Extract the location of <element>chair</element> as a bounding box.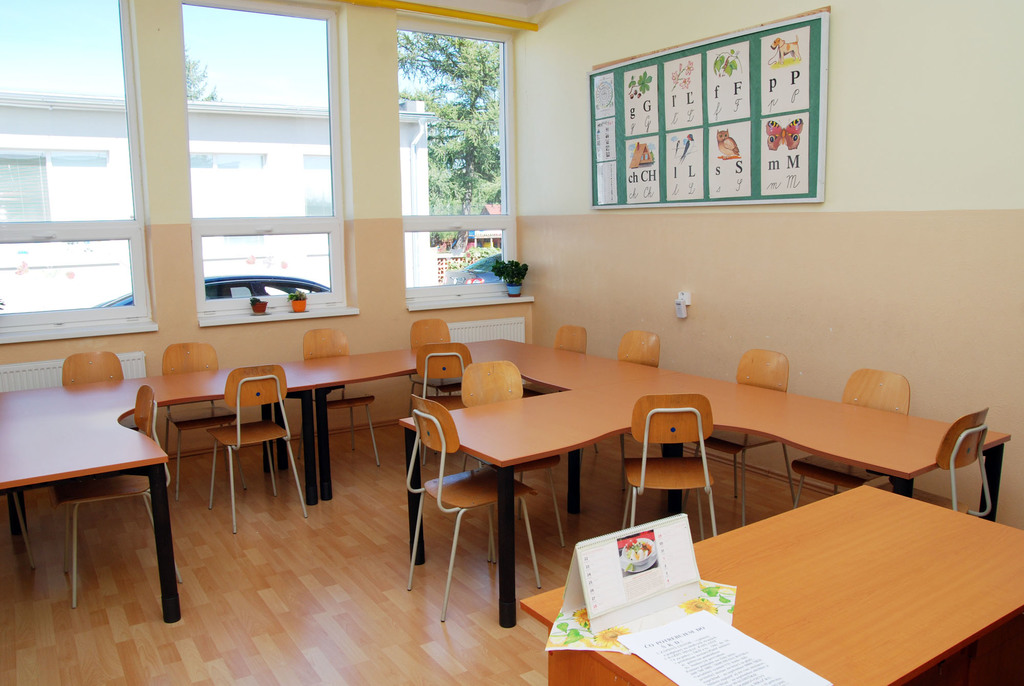
{"left": 412, "top": 391, "right": 543, "bottom": 618}.
